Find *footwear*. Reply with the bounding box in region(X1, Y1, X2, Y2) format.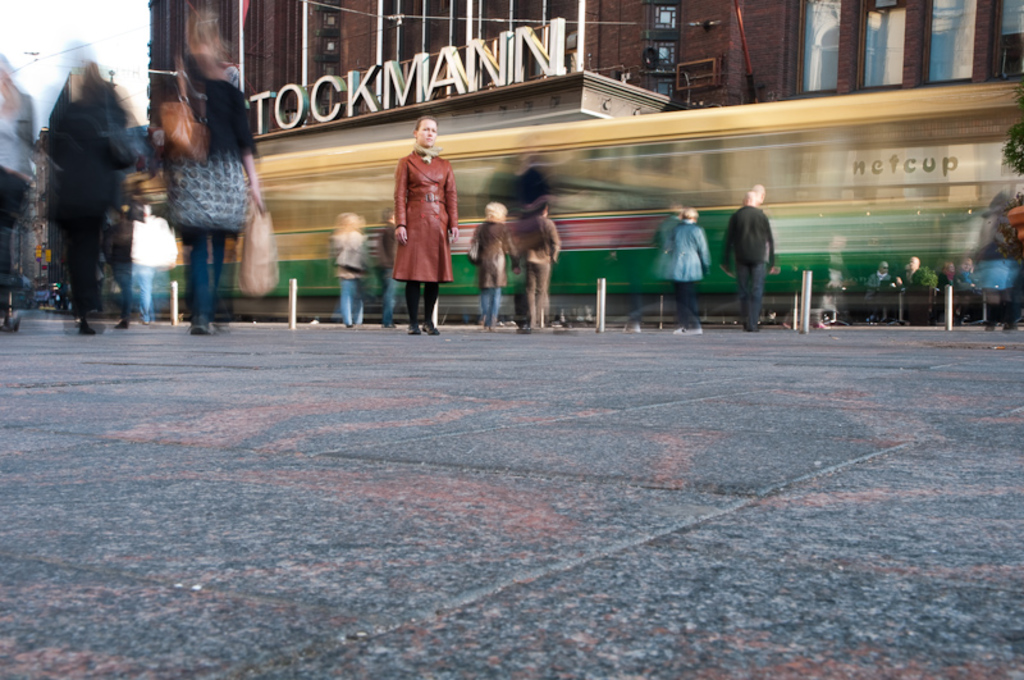
region(77, 320, 101, 332).
